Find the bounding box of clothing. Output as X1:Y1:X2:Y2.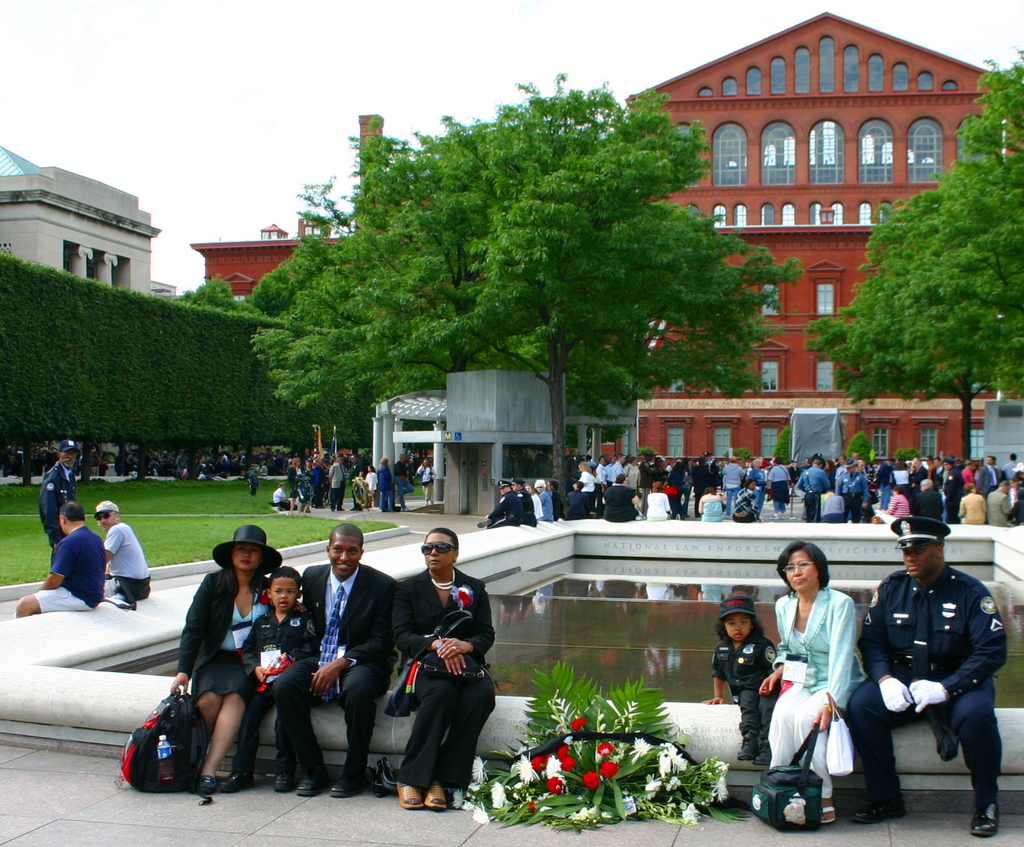
273:565:399:784.
